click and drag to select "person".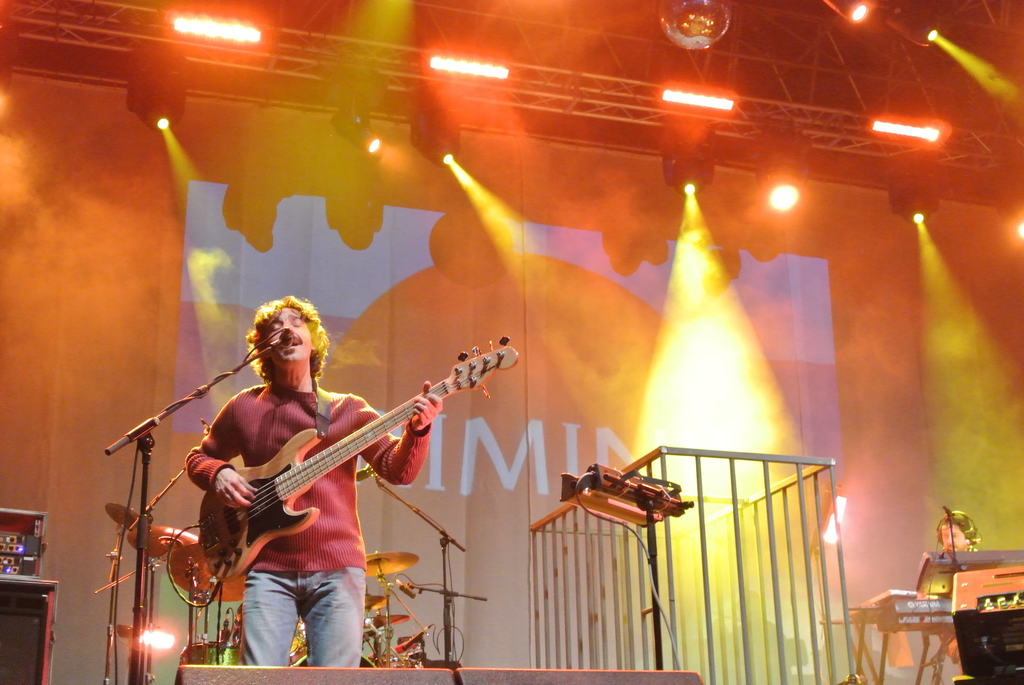
Selection: bbox=(181, 287, 440, 675).
